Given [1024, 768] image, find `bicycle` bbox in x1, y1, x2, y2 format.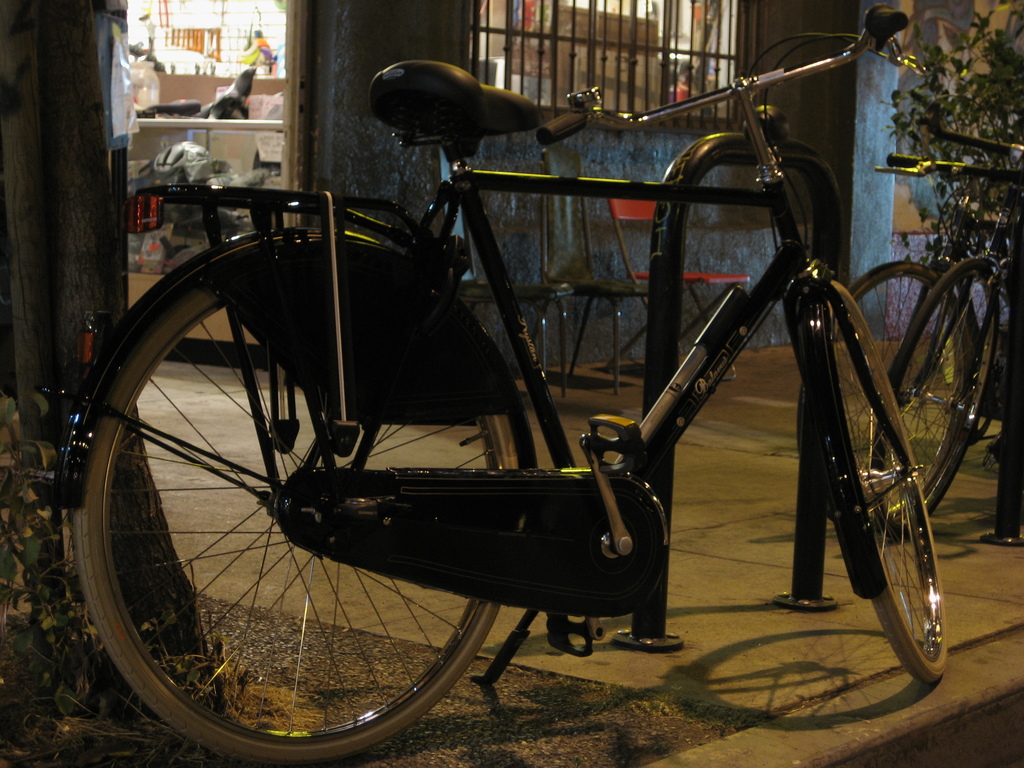
867, 114, 1023, 544.
